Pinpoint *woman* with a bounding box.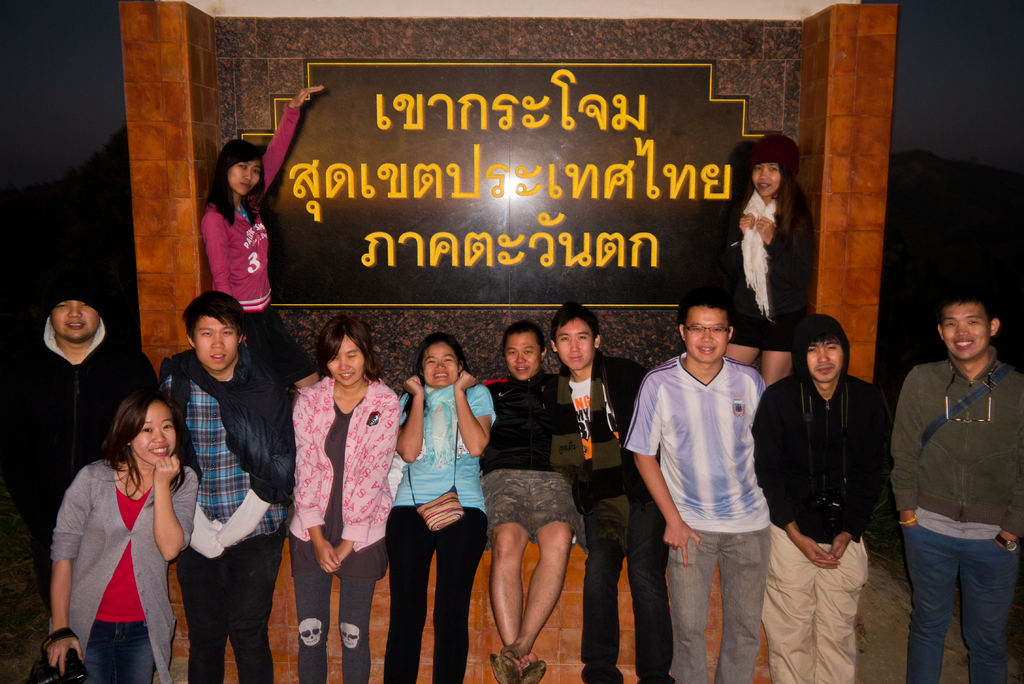
52, 361, 192, 674.
